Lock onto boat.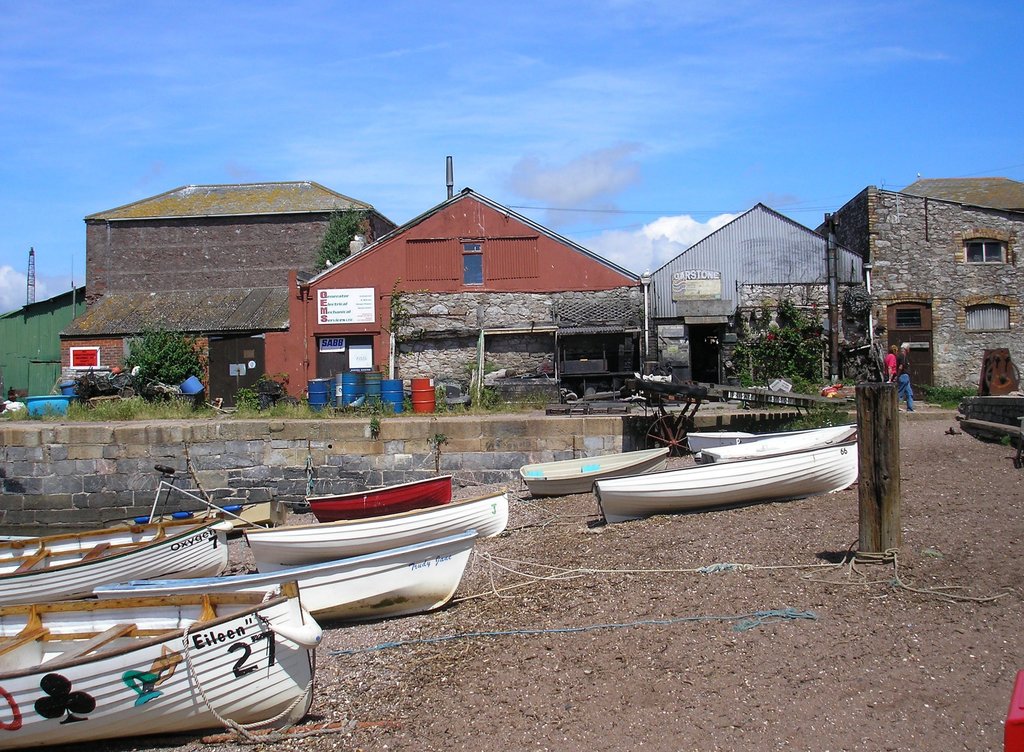
Locked: [x1=243, y1=491, x2=510, y2=578].
